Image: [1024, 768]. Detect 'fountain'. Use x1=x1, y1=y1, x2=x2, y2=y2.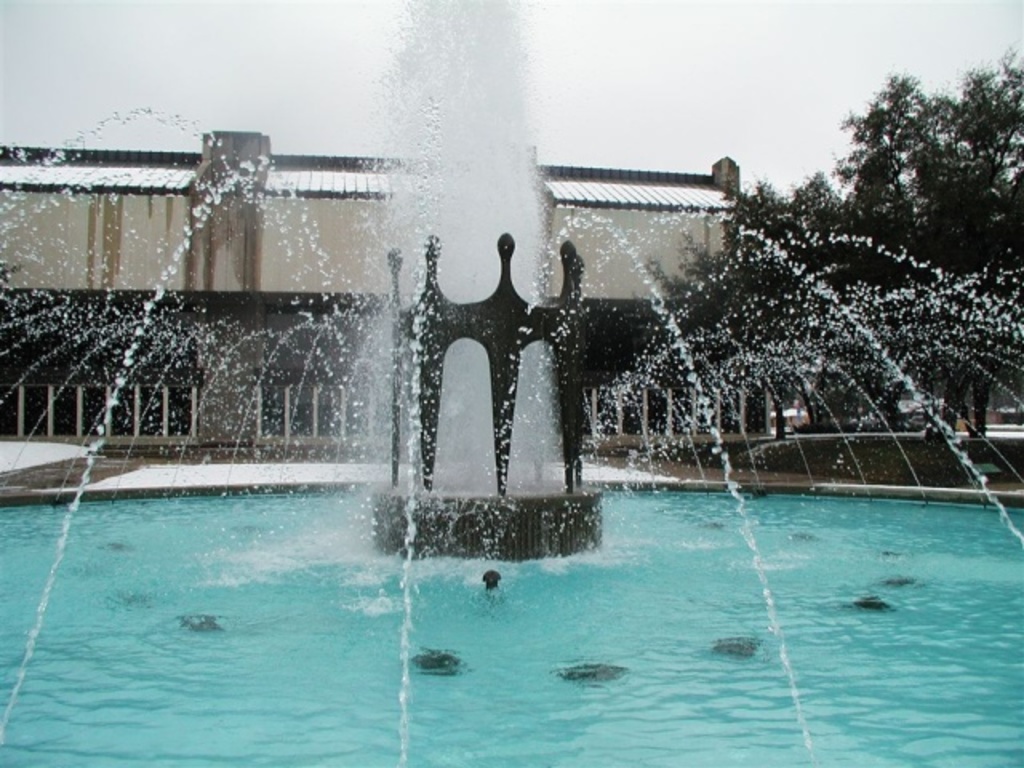
x1=0, y1=0, x2=1022, y2=765.
